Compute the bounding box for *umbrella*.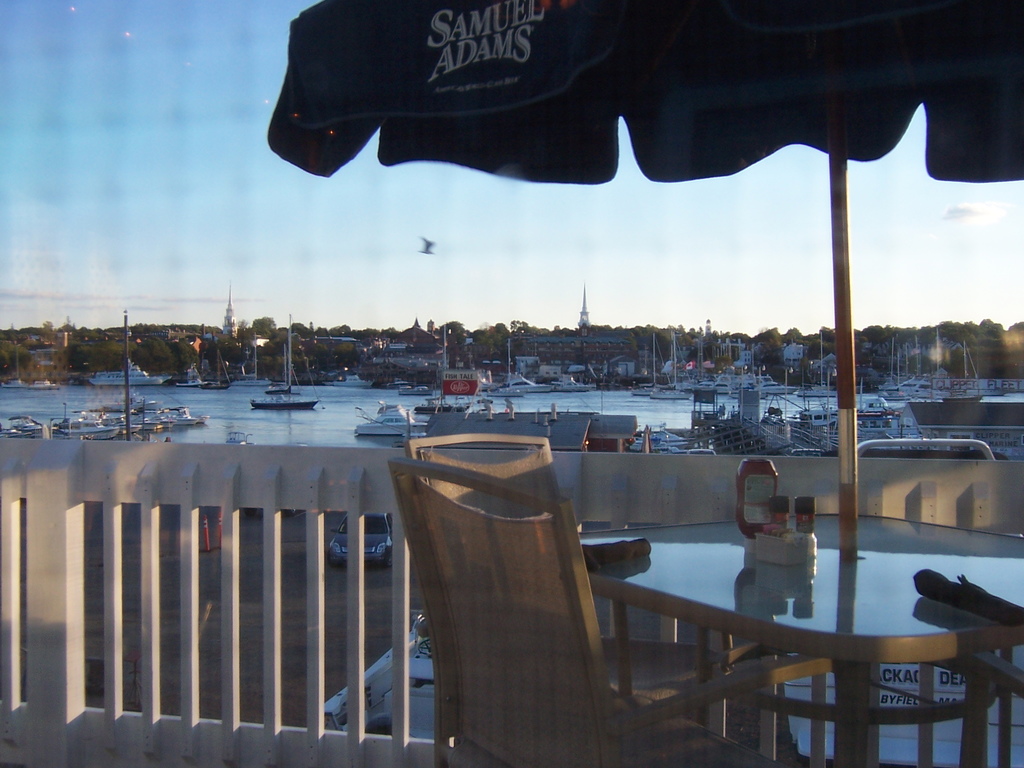
[left=268, top=0, right=1023, bottom=558].
